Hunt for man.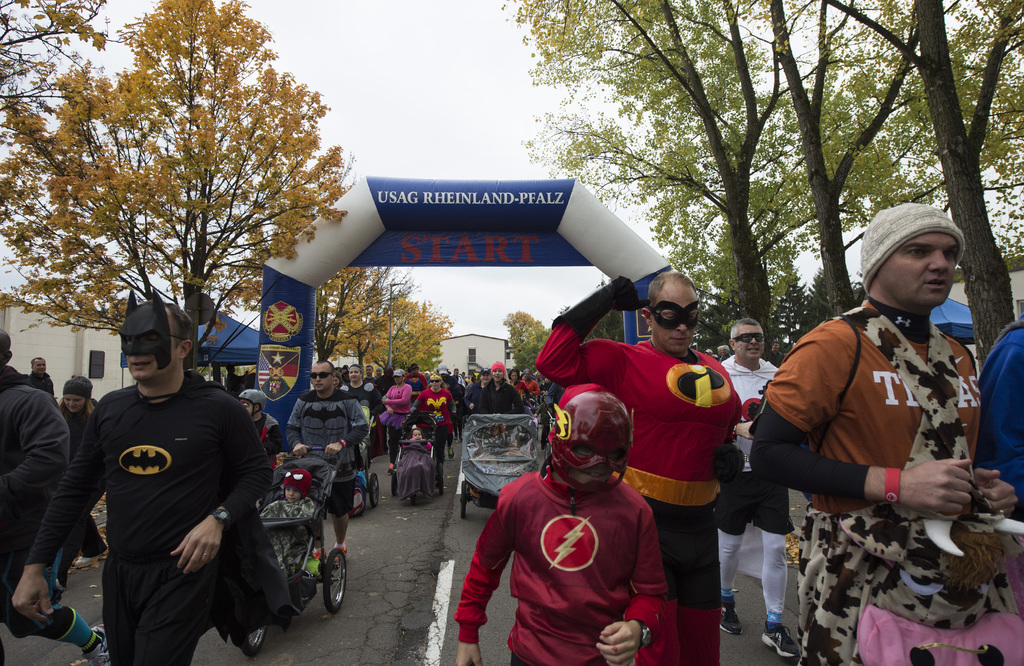
Hunted down at {"left": 536, "top": 274, "right": 743, "bottom": 665}.
